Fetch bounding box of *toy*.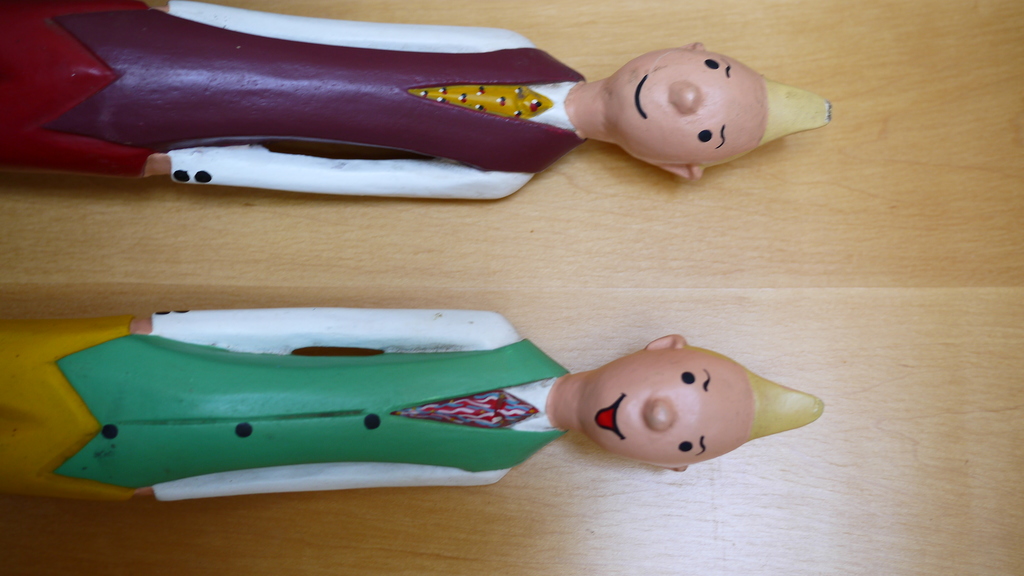
Bbox: <bbox>0, 308, 824, 505</bbox>.
